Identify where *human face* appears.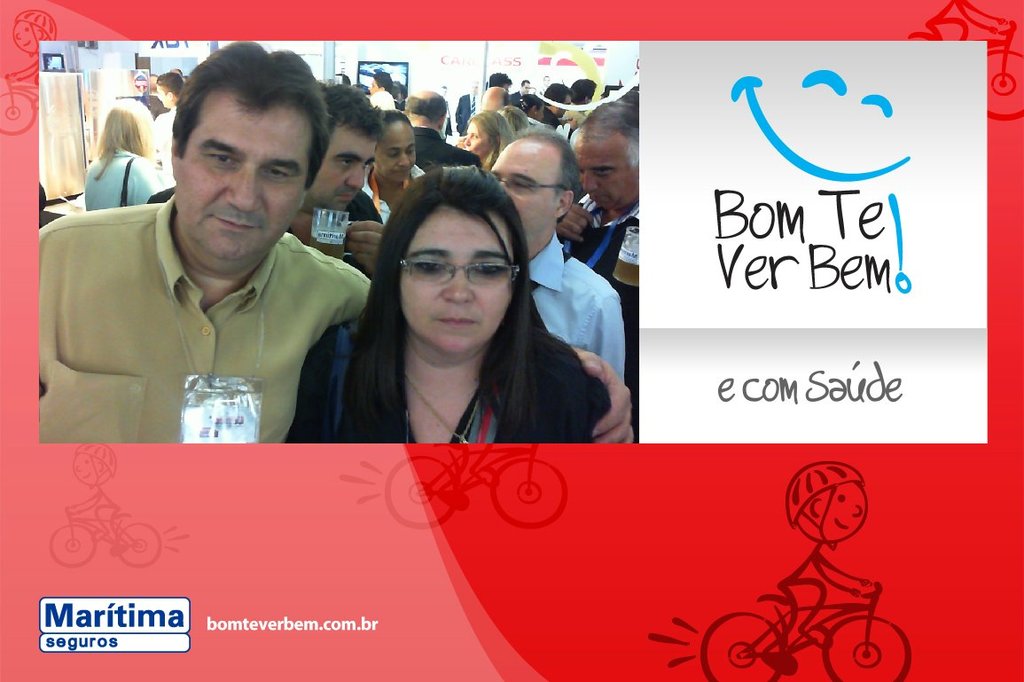
Appears at [487,142,557,231].
